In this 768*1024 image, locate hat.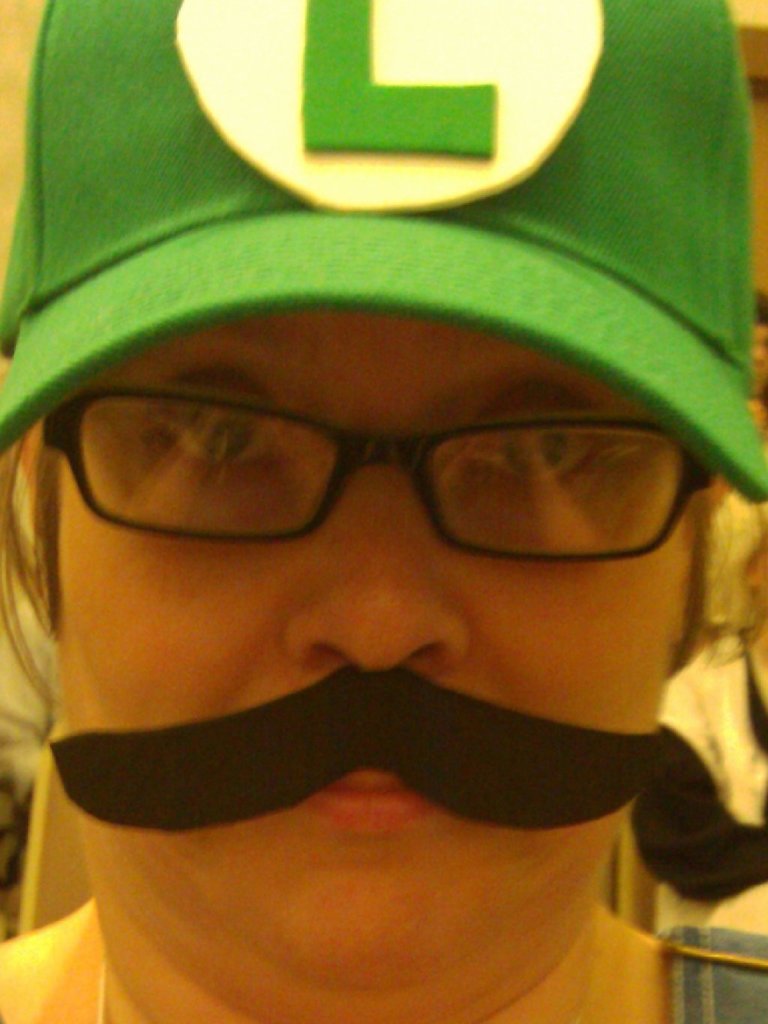
Bounding box: (x1=0, y1=0, x2=767, y2=508).
